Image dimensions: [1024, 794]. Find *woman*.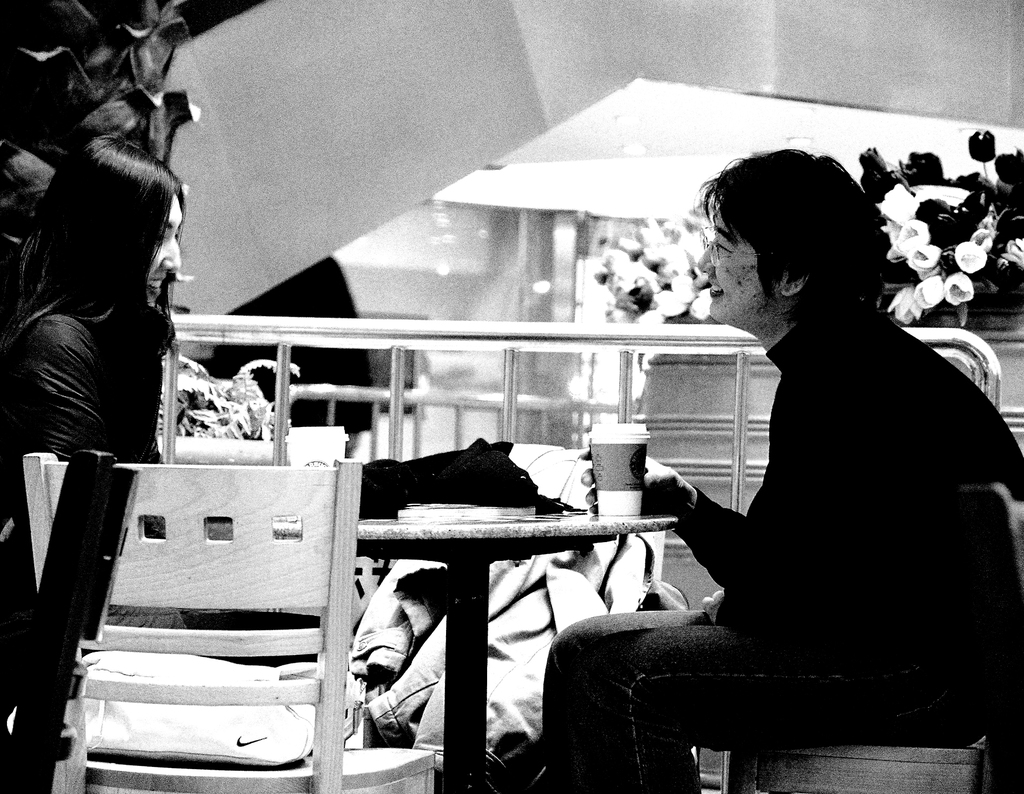
l=0, t=130, r=188, b=533.
